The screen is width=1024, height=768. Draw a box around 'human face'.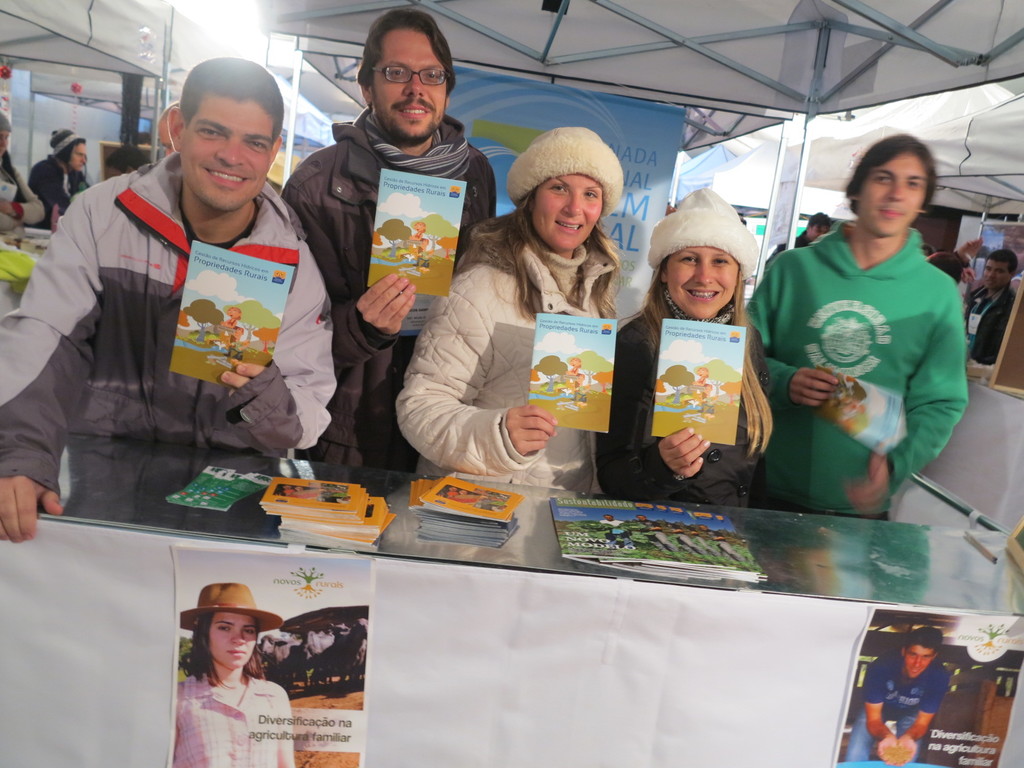
854, 157, 919, 233.
